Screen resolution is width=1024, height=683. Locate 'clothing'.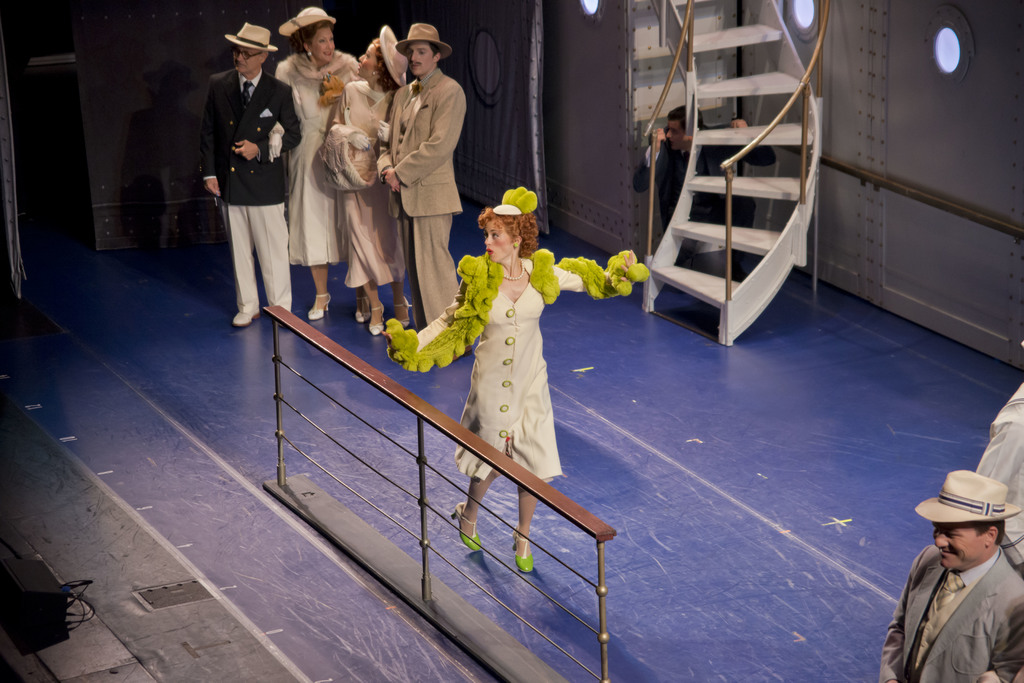
bbox=[971, 379, 1023, 564].
